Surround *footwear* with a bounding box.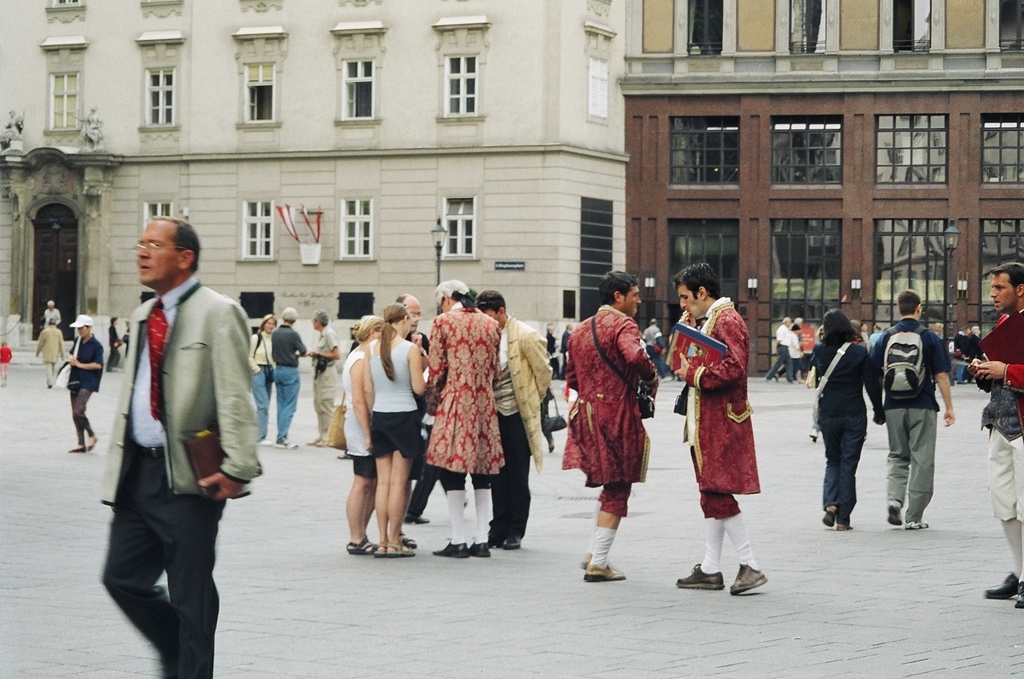
locate(905, 520, 930, 528).
